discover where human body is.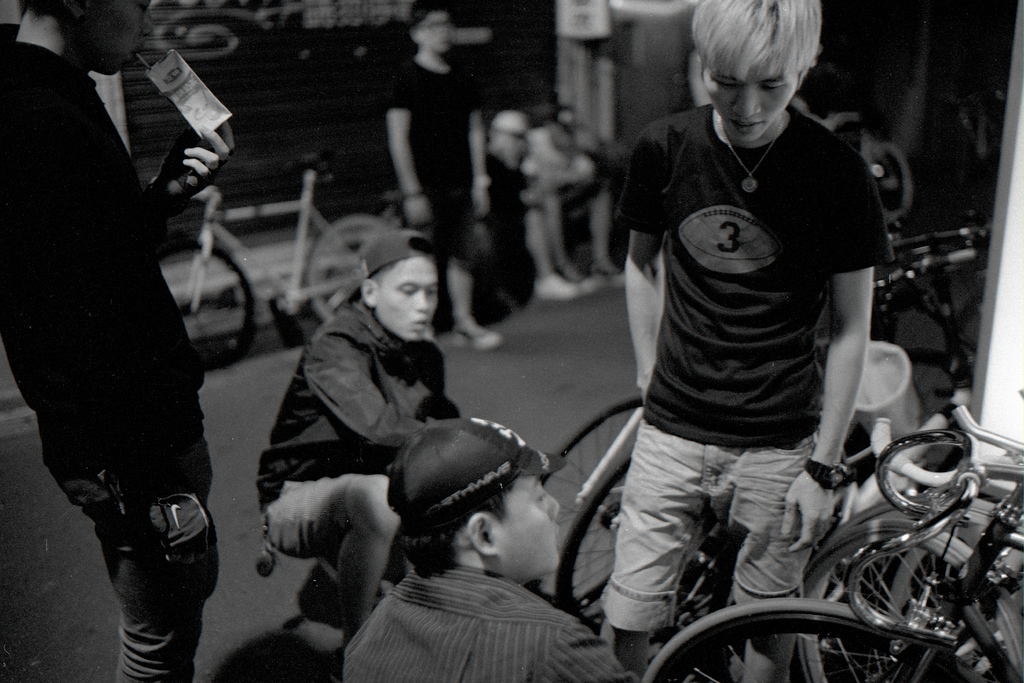
Discovered at rect(252, 230, 467, 643).
